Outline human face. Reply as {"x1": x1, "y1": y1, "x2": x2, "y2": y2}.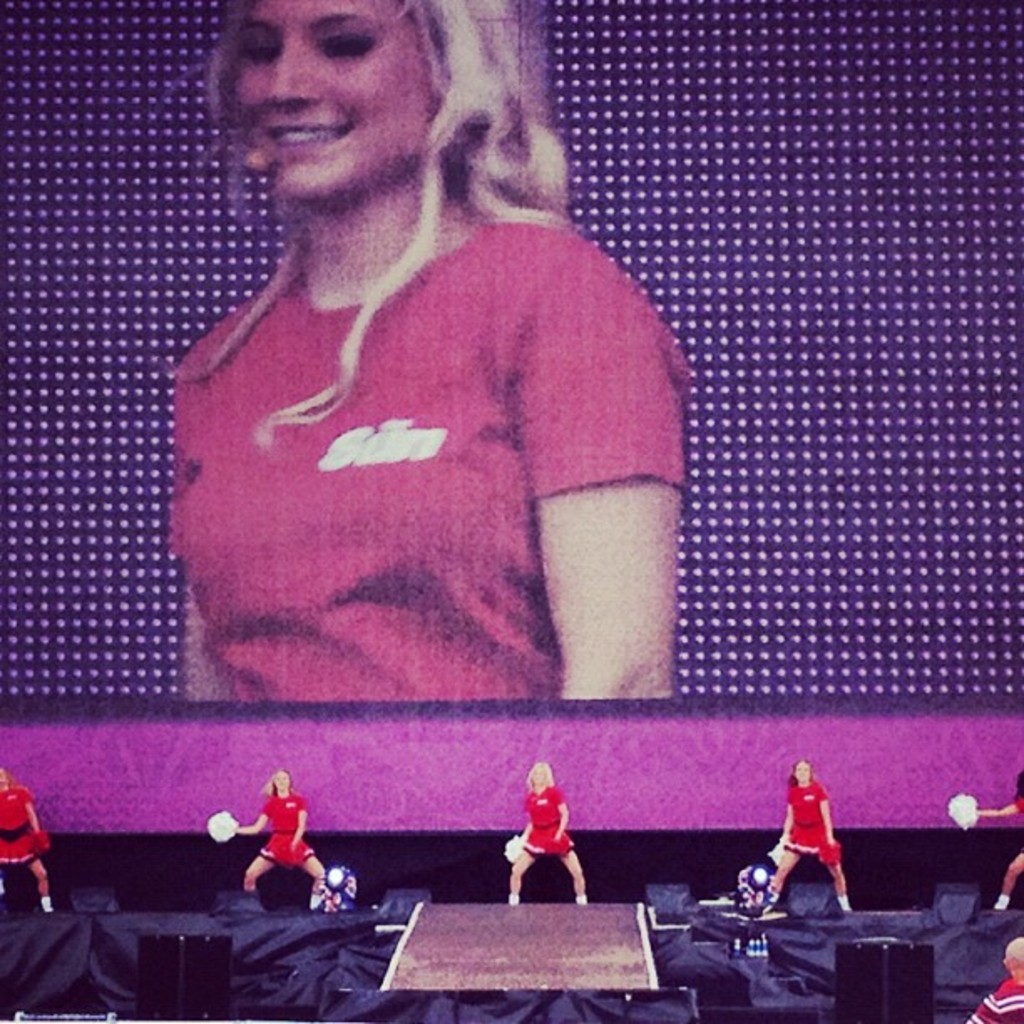
{"x1": 234, "y1": 0, "x2": 448, "y2": 209}.
